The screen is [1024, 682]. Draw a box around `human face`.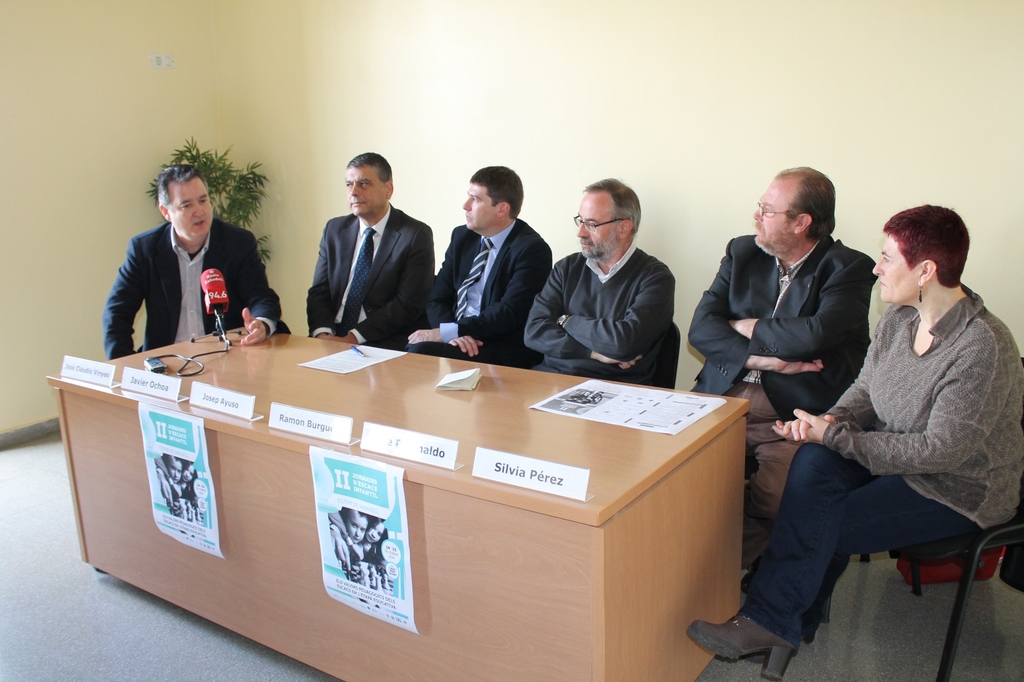
select_region(751, 171, 795, 256).
